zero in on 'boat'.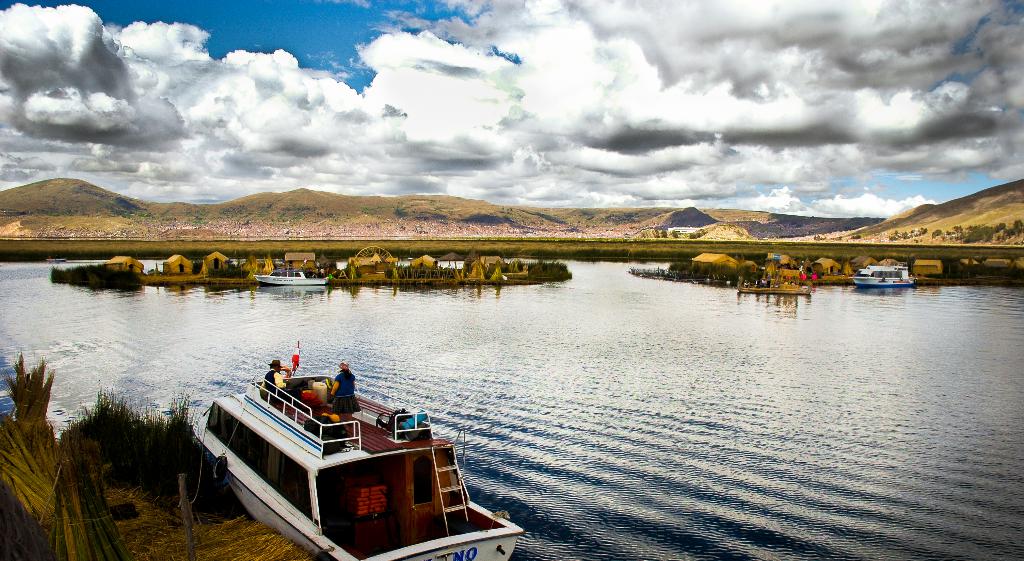
Zeroed in: box(852, 265, 915, 284).
